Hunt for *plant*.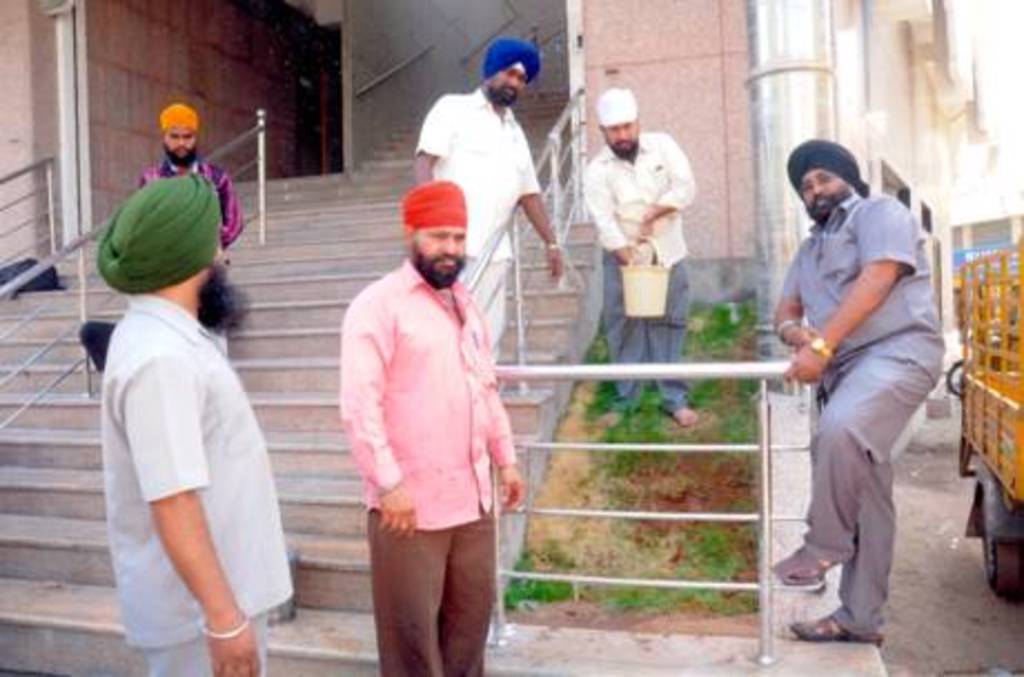
Hunted down at 721,394,755,459.
